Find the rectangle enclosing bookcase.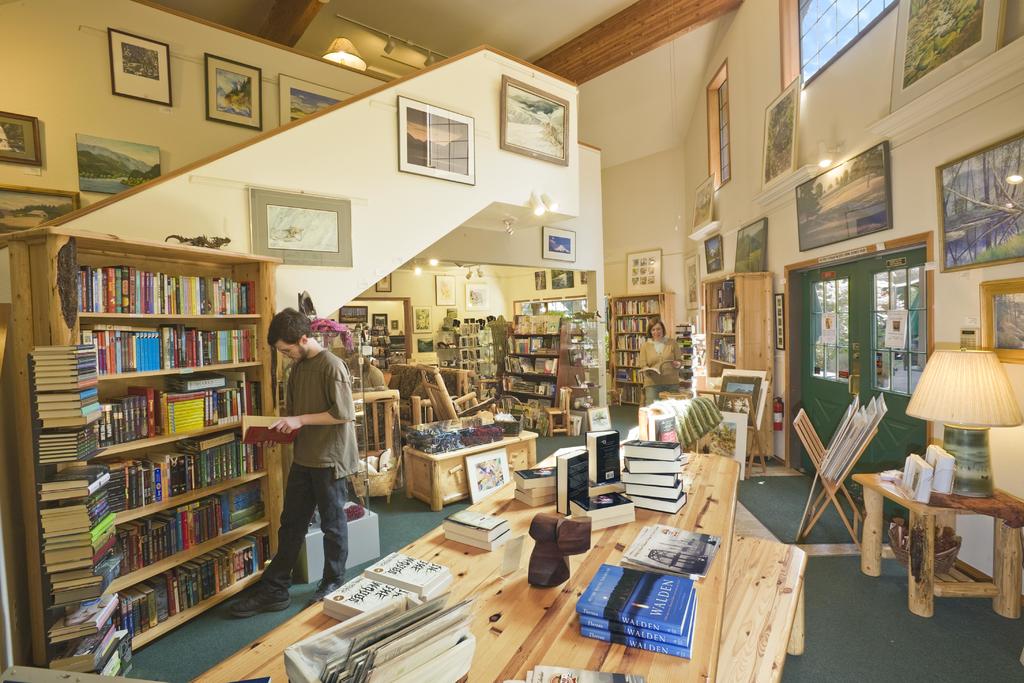
{"x1": 504, "y1": 309, "x2": 600, "y2": 431}.
